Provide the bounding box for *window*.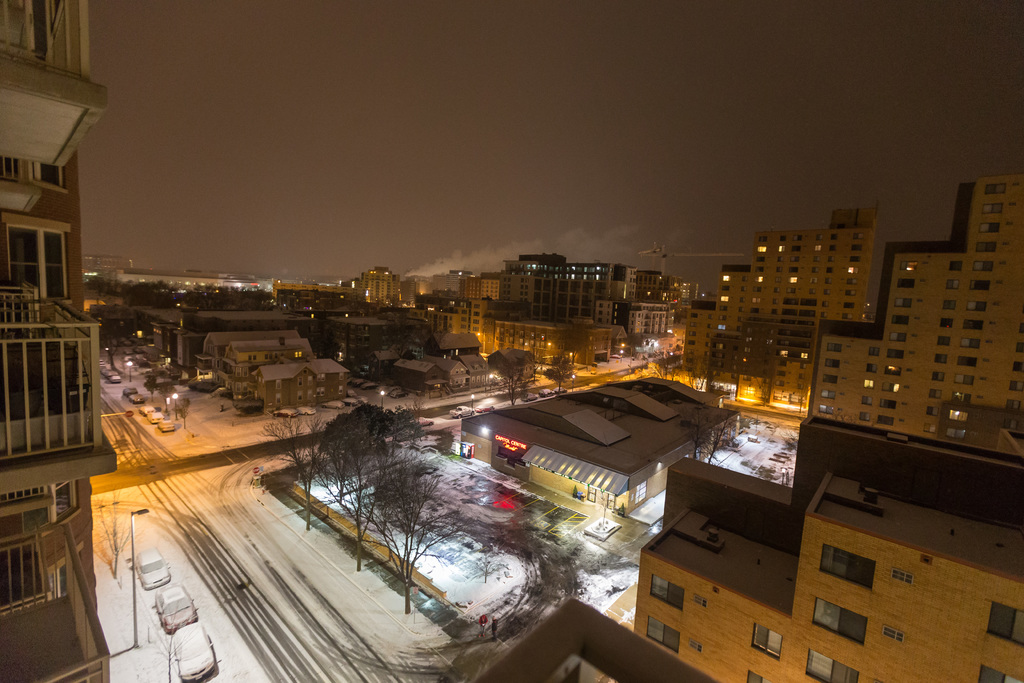
[left=3, top=212, right=67, bottom=295].
